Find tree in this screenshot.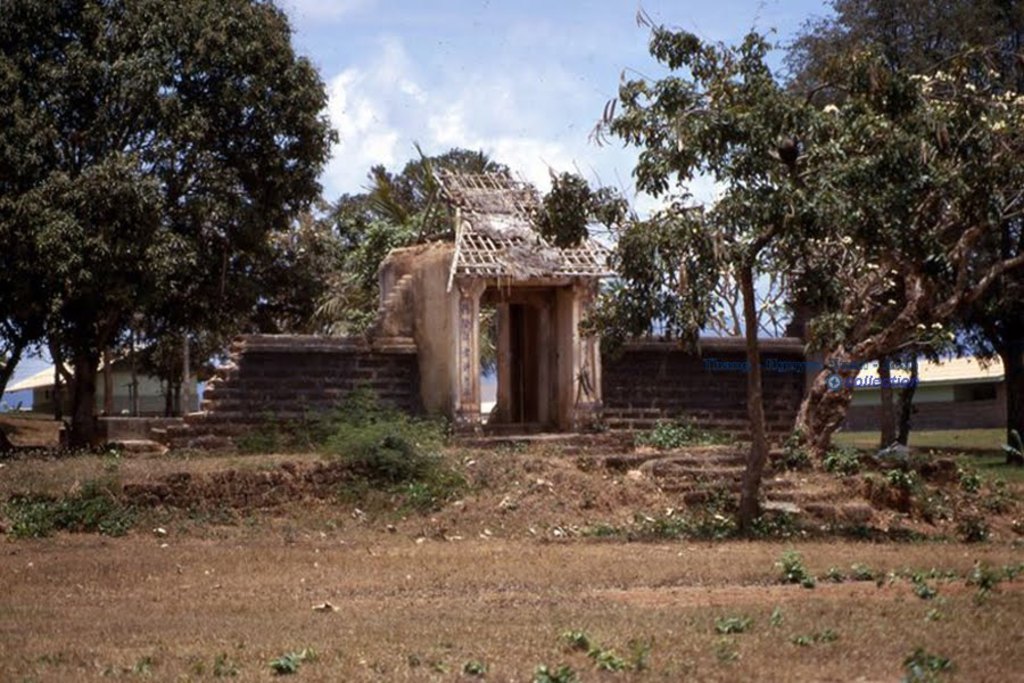
The bounding box for tree is {"x1": 339, "y1": 140, "x2": 543, "y2": 319}.
